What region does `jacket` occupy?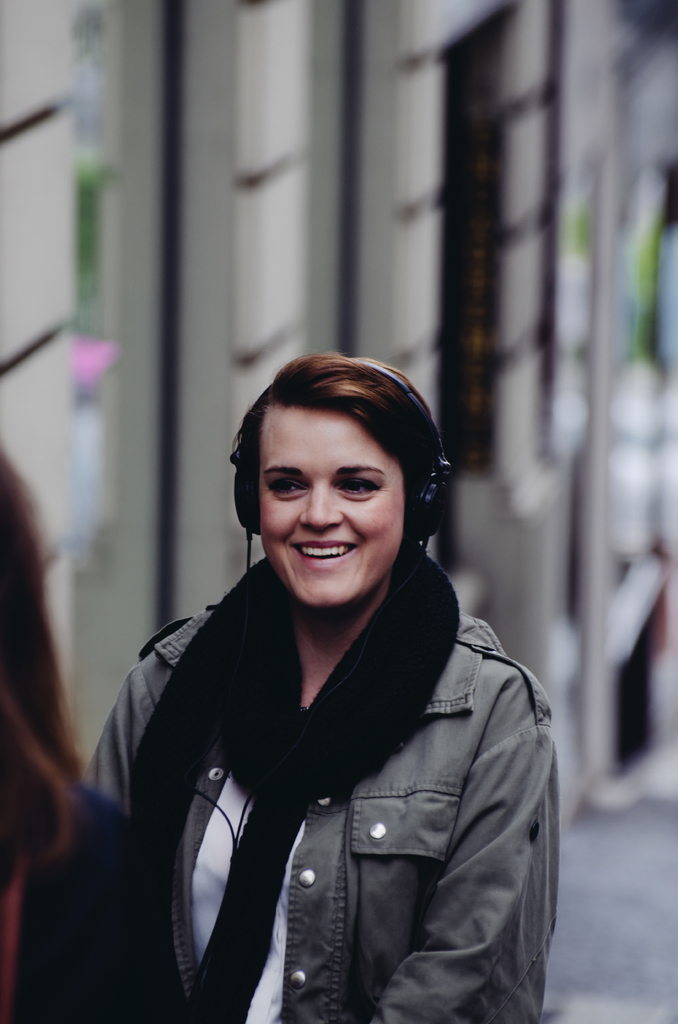
<box>103,470,577,1023</box>.
